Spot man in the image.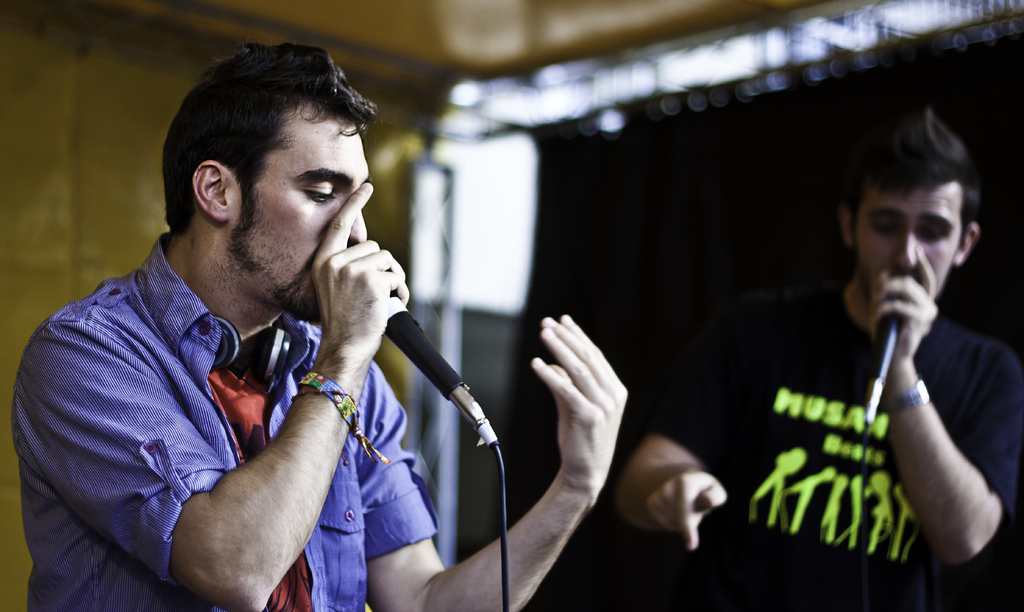
man found at select_region(610, 100, 1023, 609).
